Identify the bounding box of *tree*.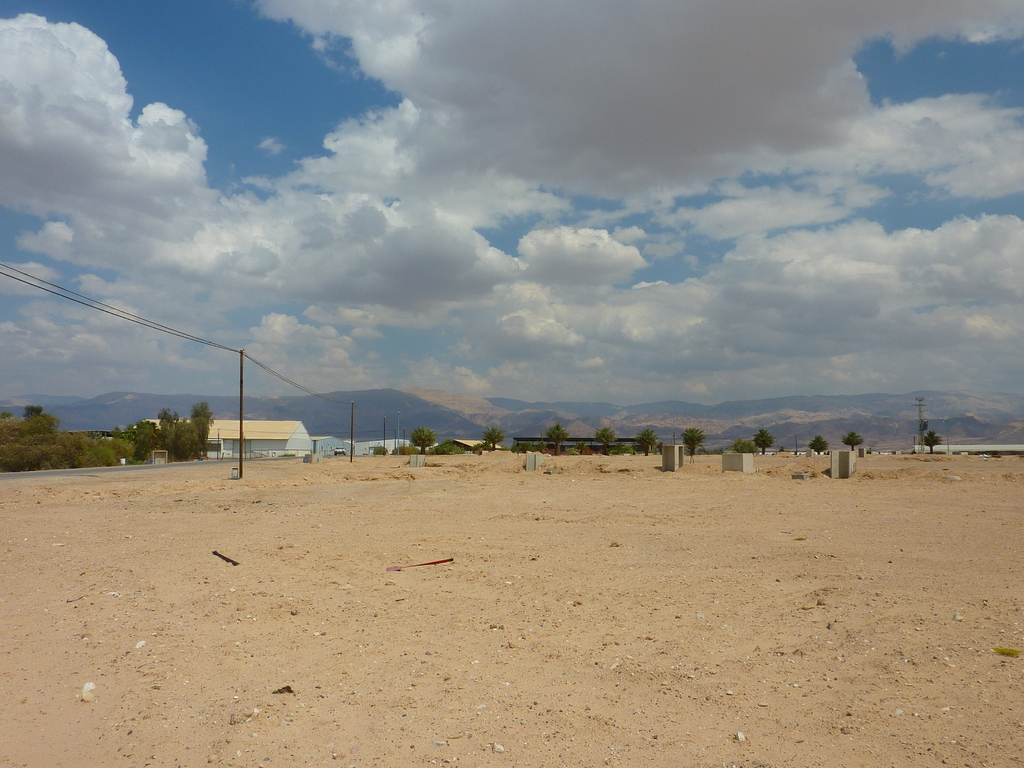
x1=842, y1=433, x2=863, y2=449.
